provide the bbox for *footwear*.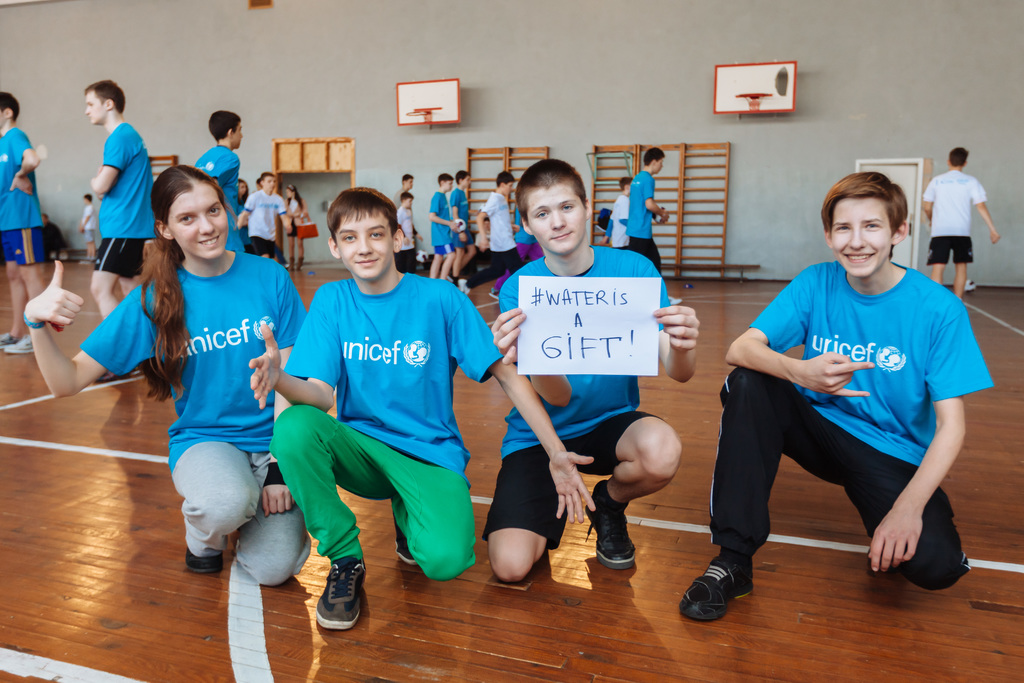
[668, 294, 681, 308].
